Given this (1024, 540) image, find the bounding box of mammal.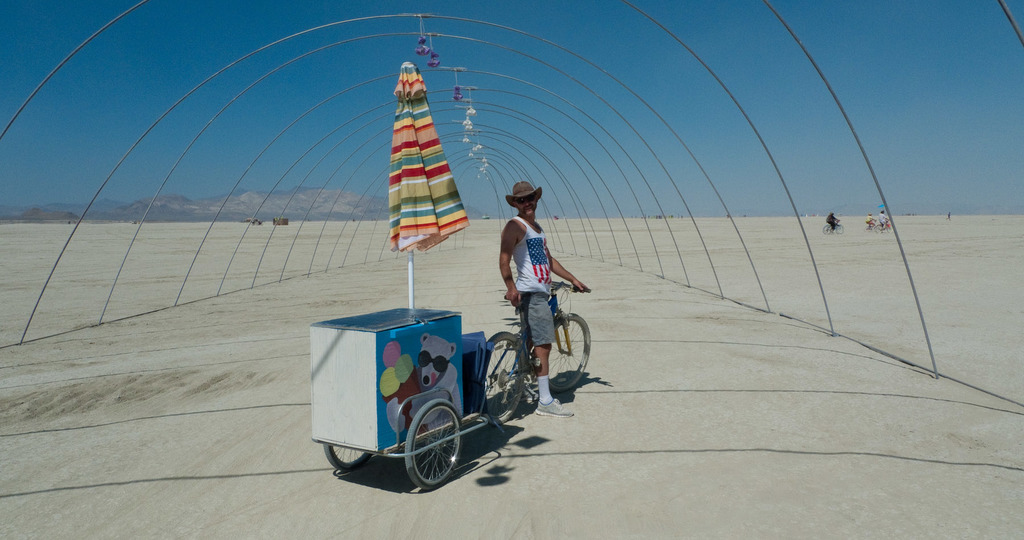
pyautogui.locateOnScreen(655, 214, 662, 219).
